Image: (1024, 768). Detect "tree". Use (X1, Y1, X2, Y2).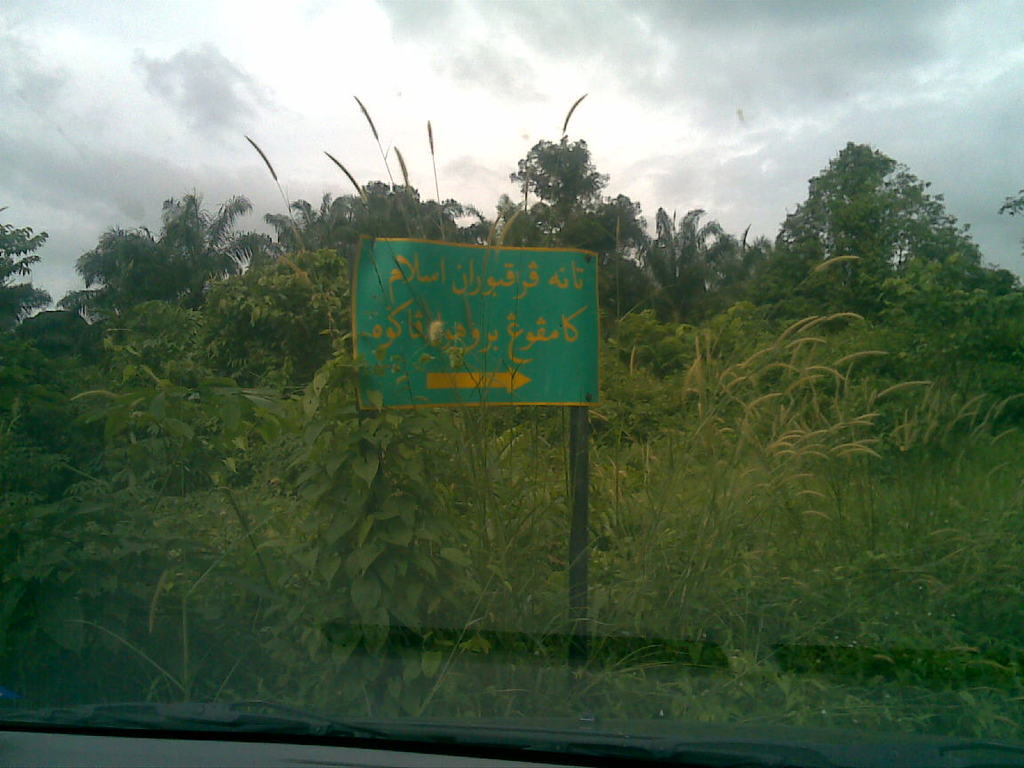
(183, 245, 347, 404).
